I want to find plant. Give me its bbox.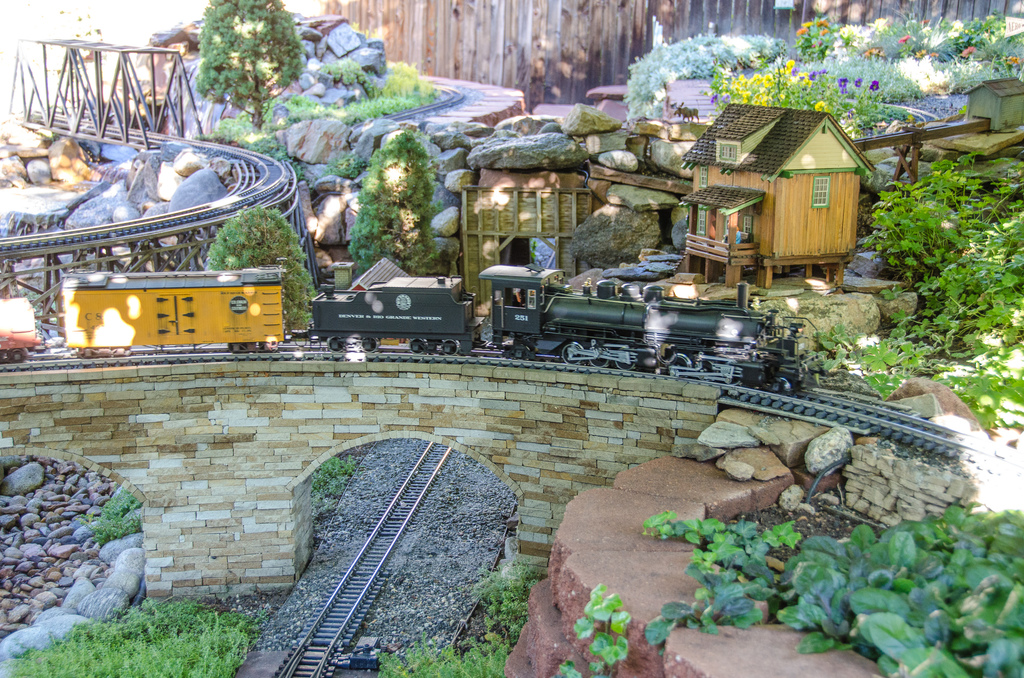
select_region(0, 579, 280, 677).
